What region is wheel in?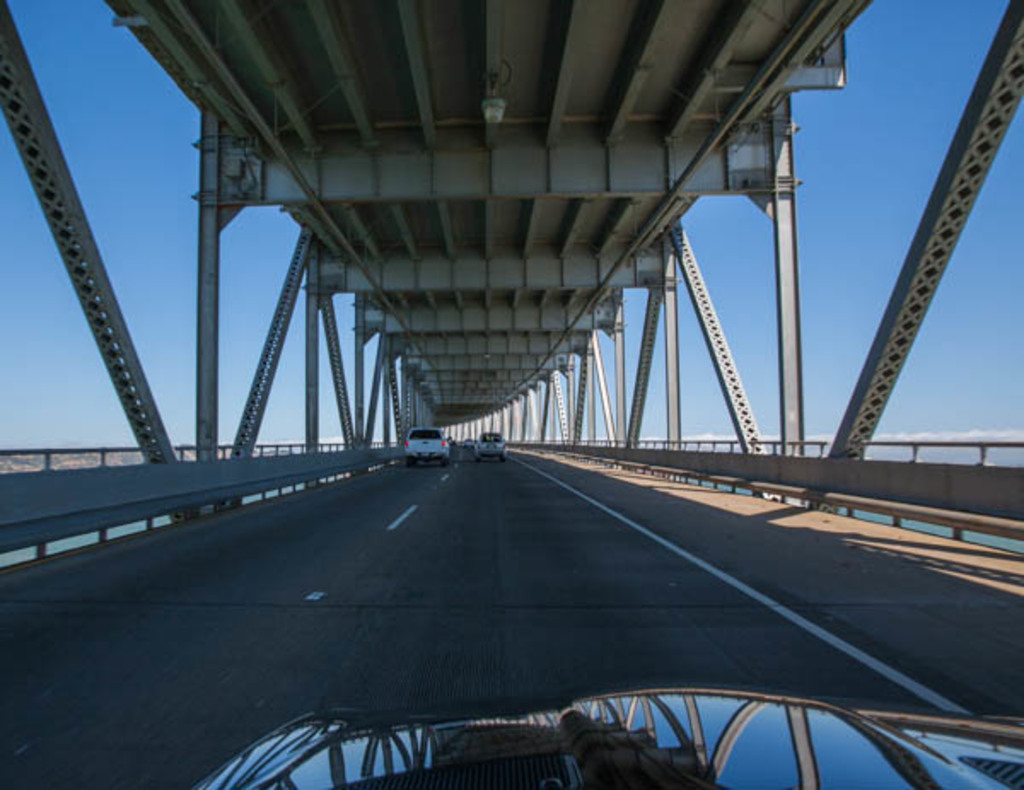
bbox=(503, 456, 505, 461).
